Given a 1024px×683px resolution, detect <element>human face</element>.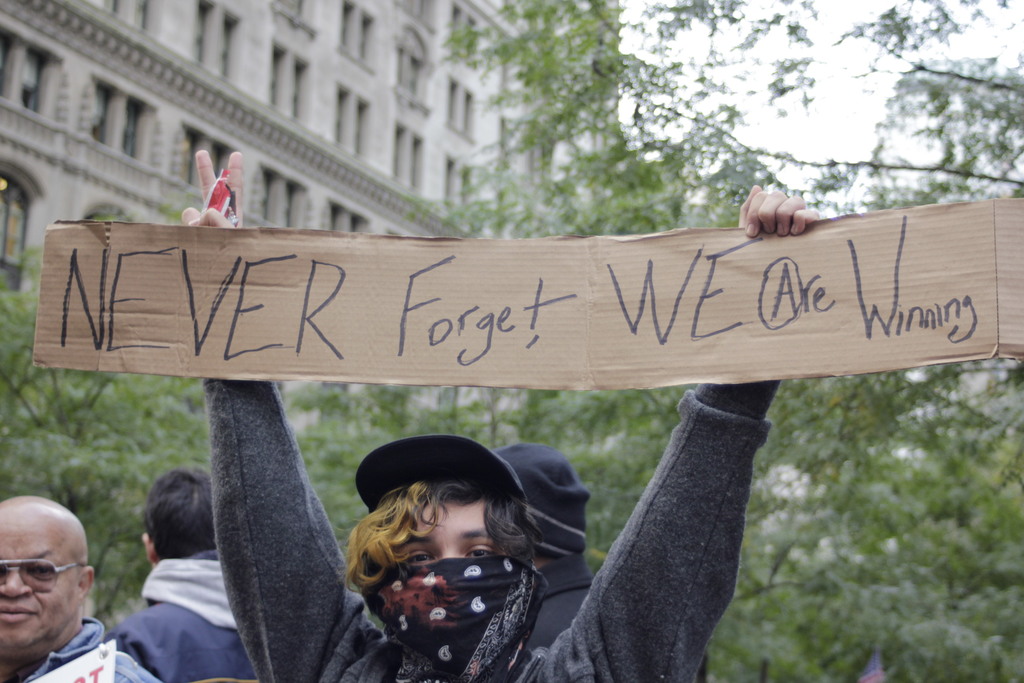
{"x1": 400, "y1": 498, "x2": 508, "y2": 562}.
